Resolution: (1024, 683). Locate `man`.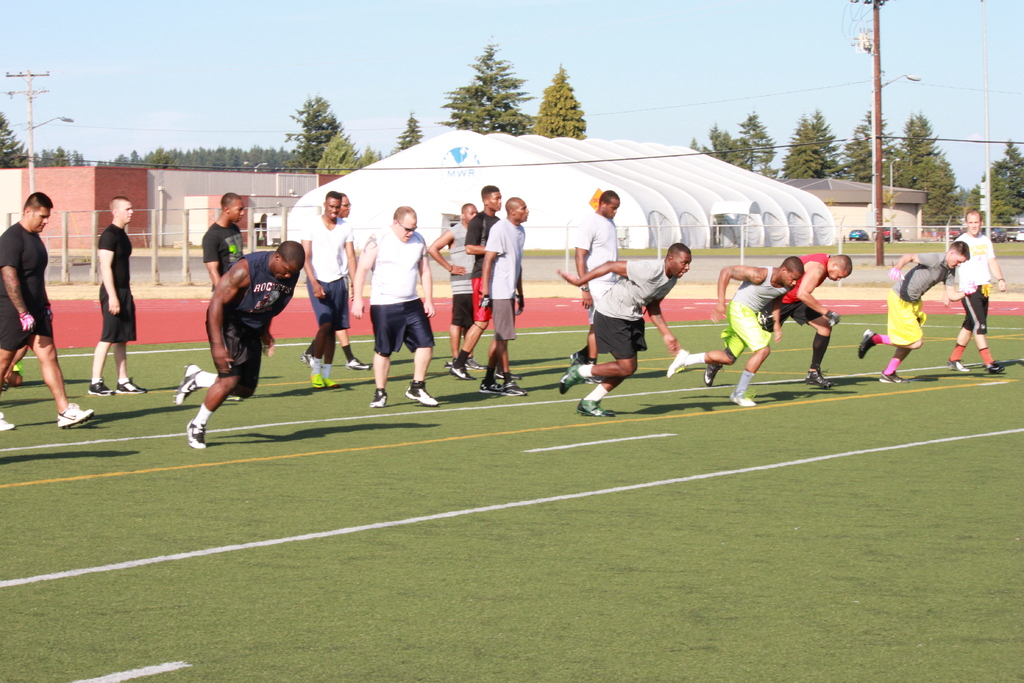
<region>355, 203, 436, 407</region>.
